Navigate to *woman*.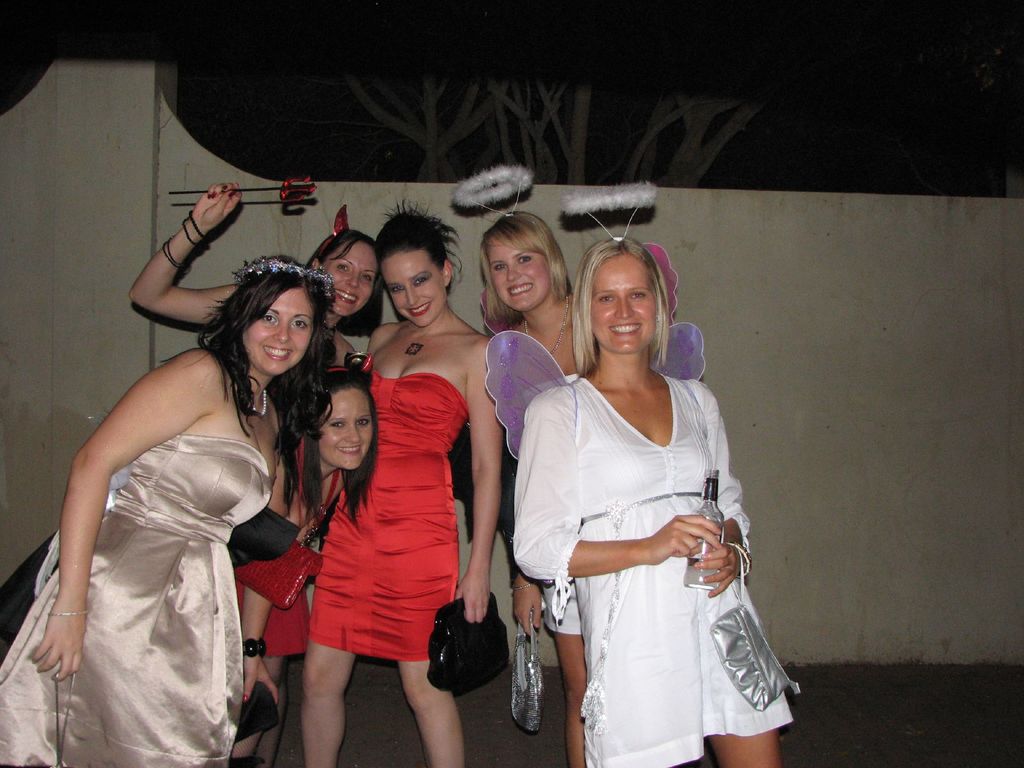
Navigation target: l=475, t=205, r=594, b=767.
